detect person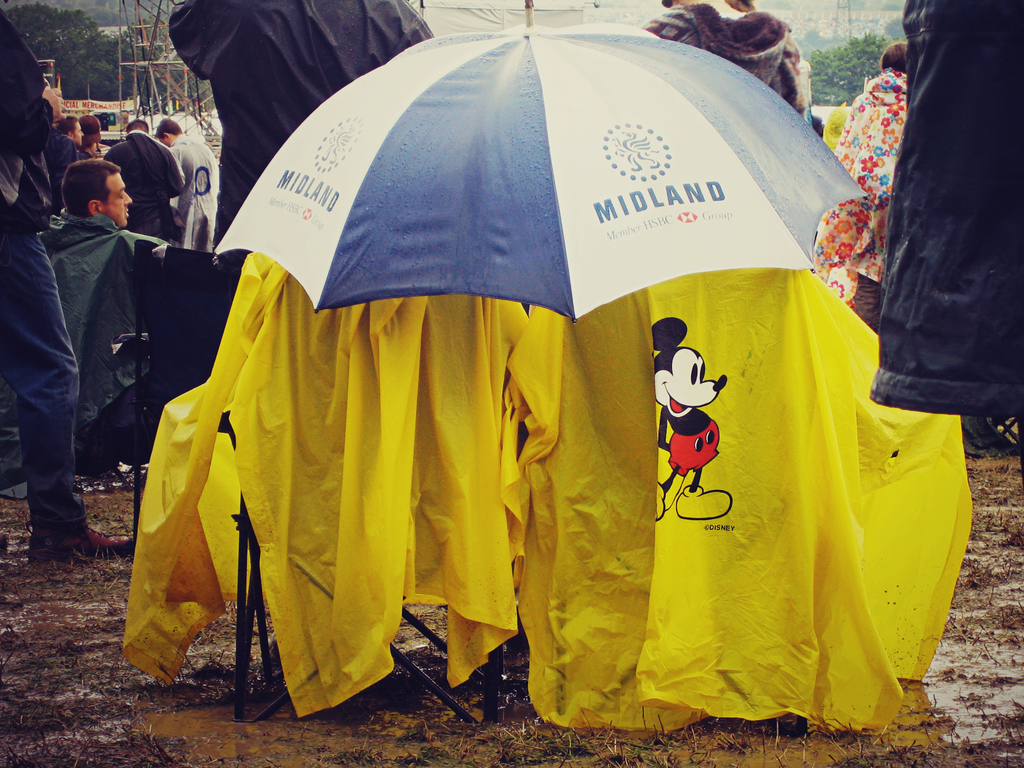
{"left": 78, "top": 116, "right": 112, "bottom": 157}
